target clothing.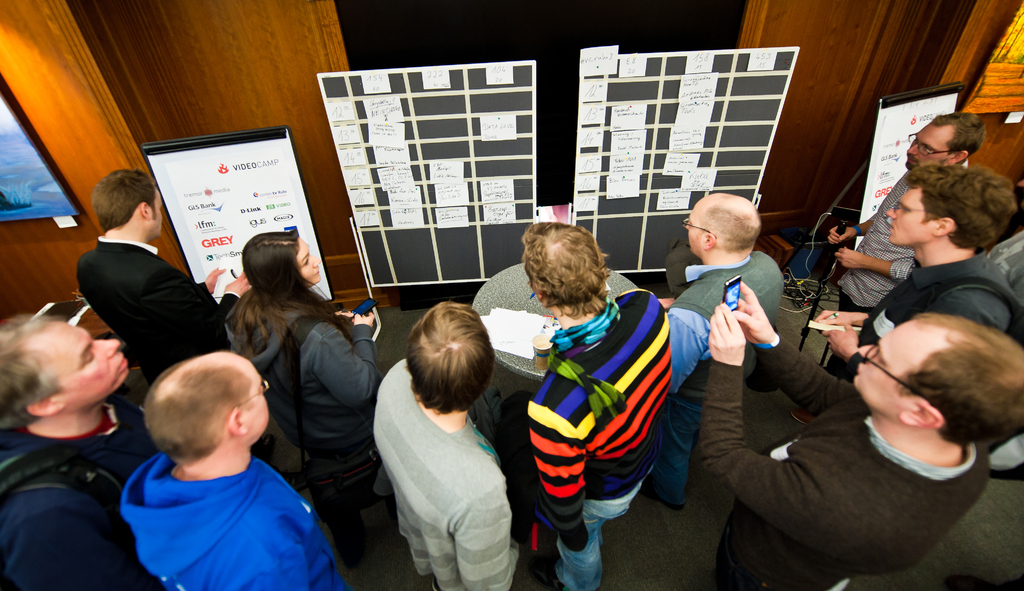
Target region: left=0, top=399, right=159, bottom=590.
